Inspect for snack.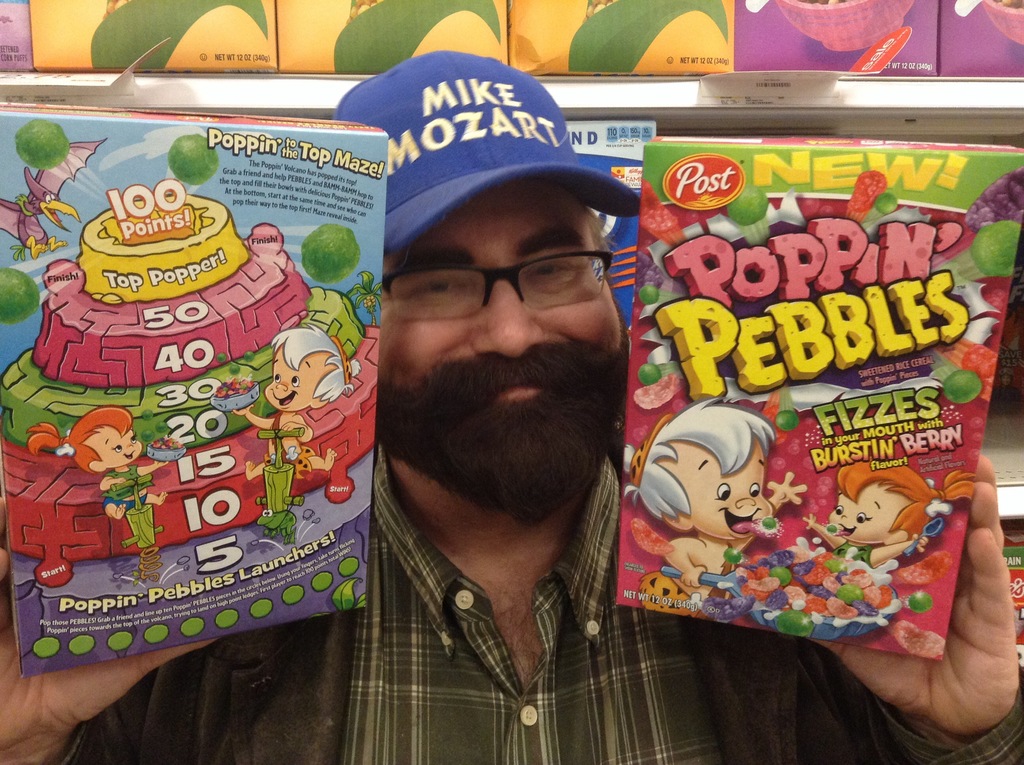
Inspection: {"left": 735, "top": 527, "right": 904, "bottom": 619}.
